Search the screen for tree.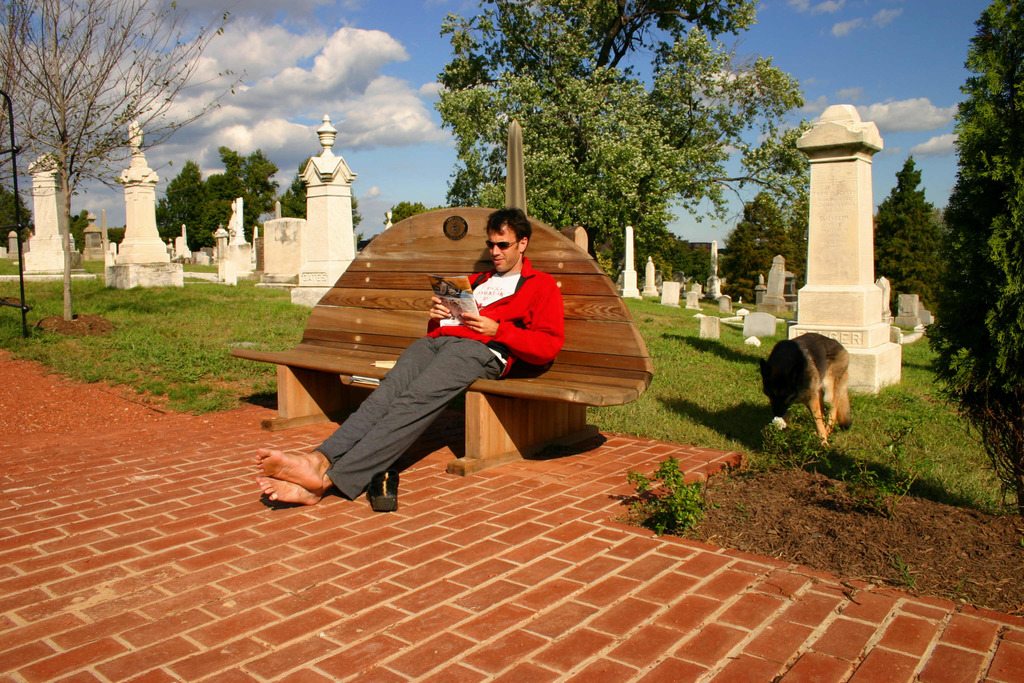
Found at 788:199:806:292.
